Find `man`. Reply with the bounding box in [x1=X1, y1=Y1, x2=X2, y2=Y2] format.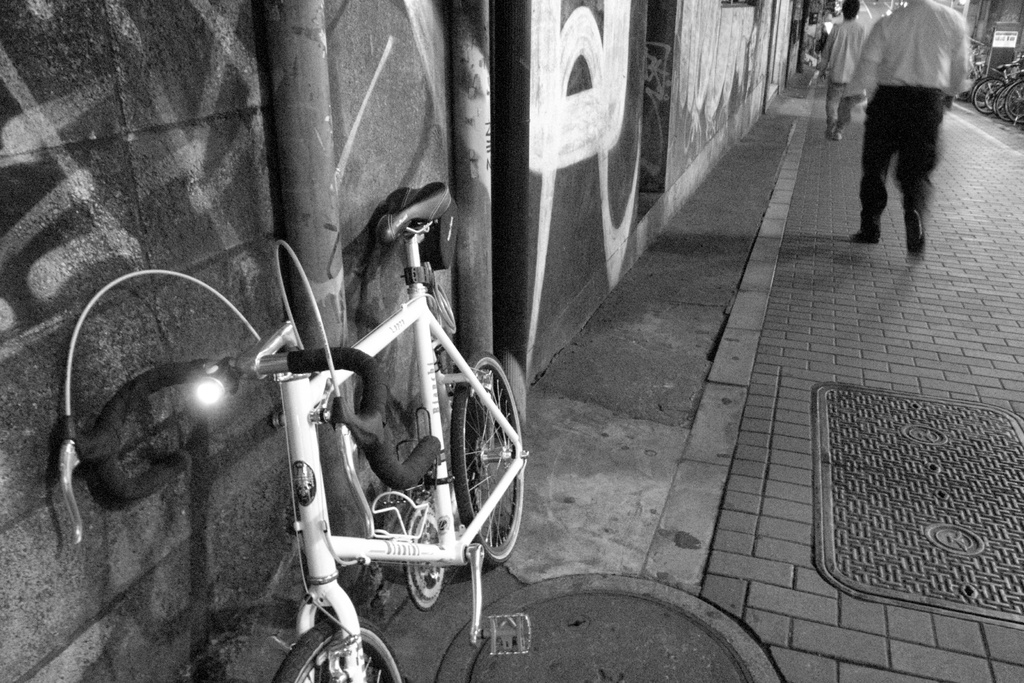
[x1=820, y1=0, x2=865, y2=140].
